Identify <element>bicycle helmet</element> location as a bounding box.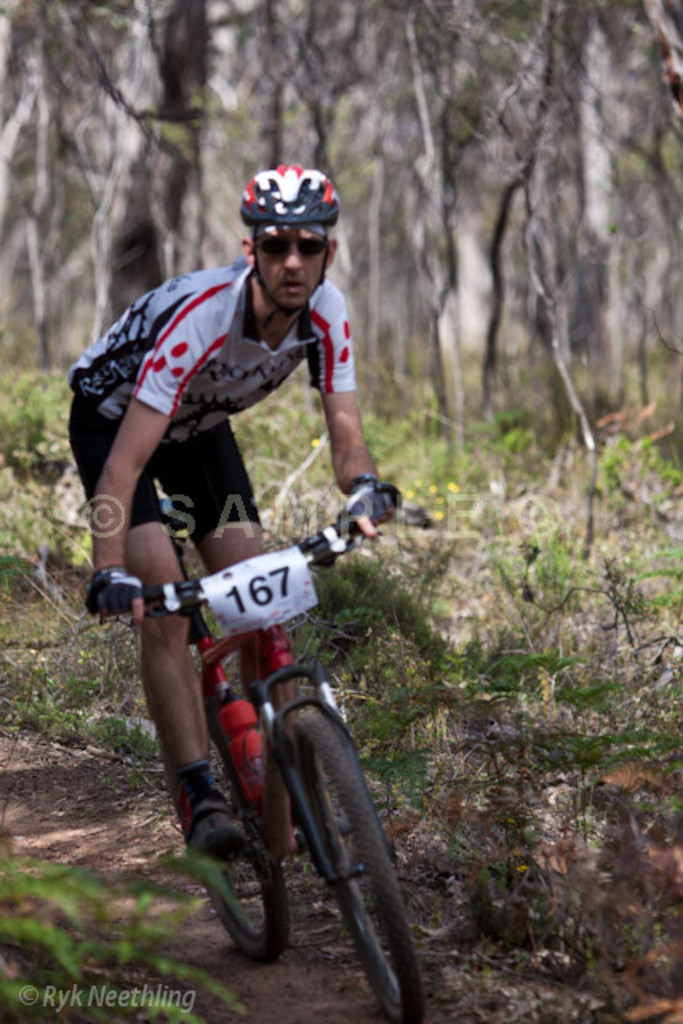
(x1=238, y1=166, x2=333, y2=285).
